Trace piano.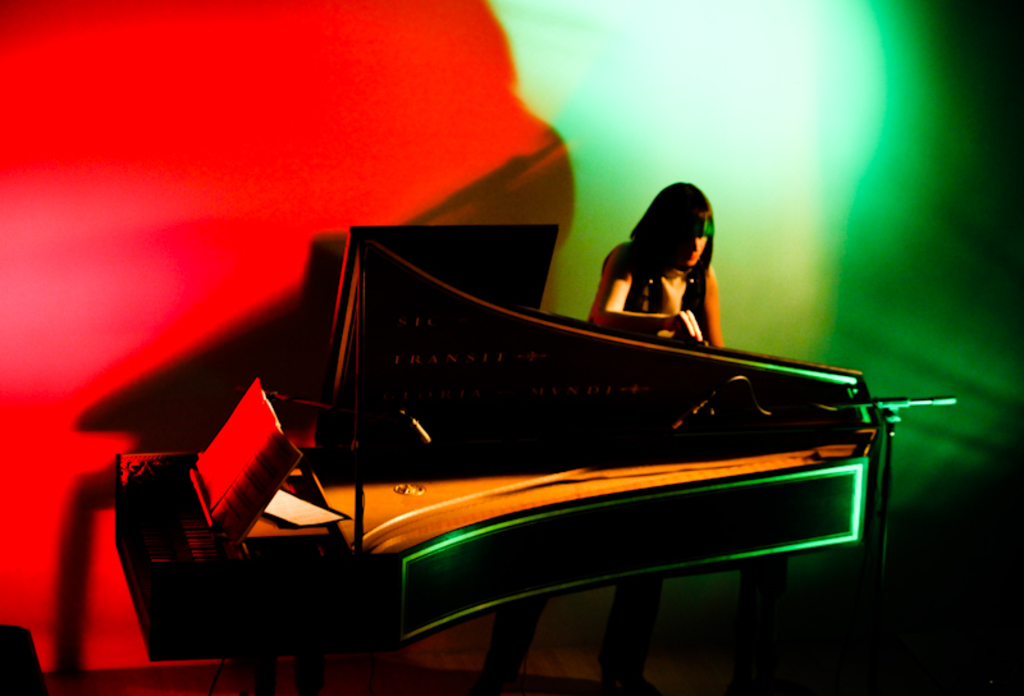
Traced to {"x1": 119, "y1": 220, "x2": 882, "y2": 695}.
